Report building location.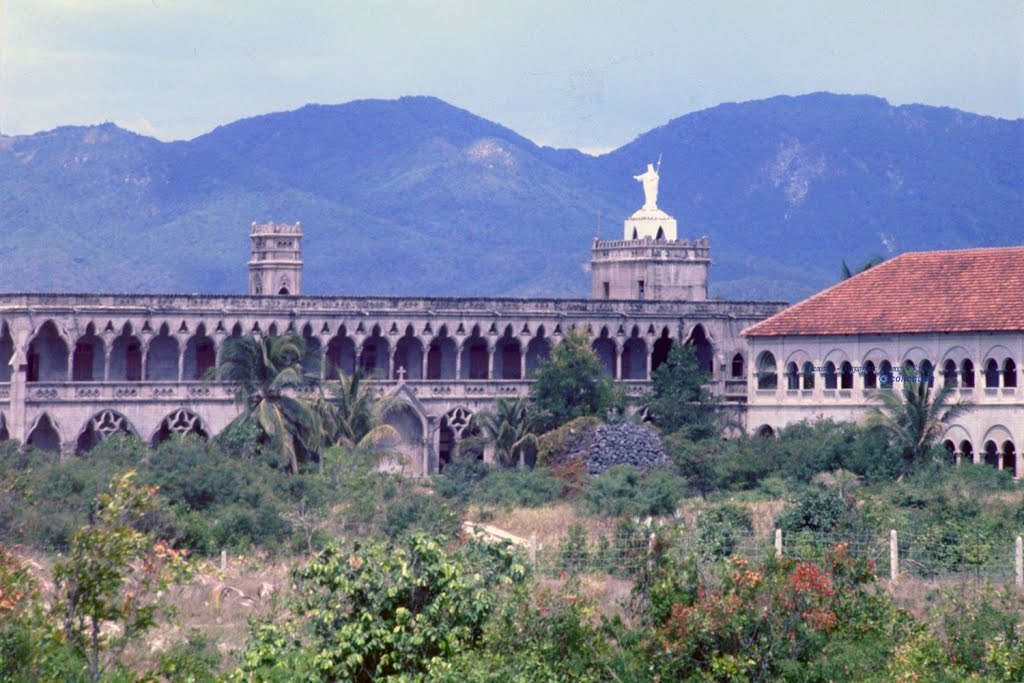
Report: [x1=741, y1=243, x2=1023, y2=483].
